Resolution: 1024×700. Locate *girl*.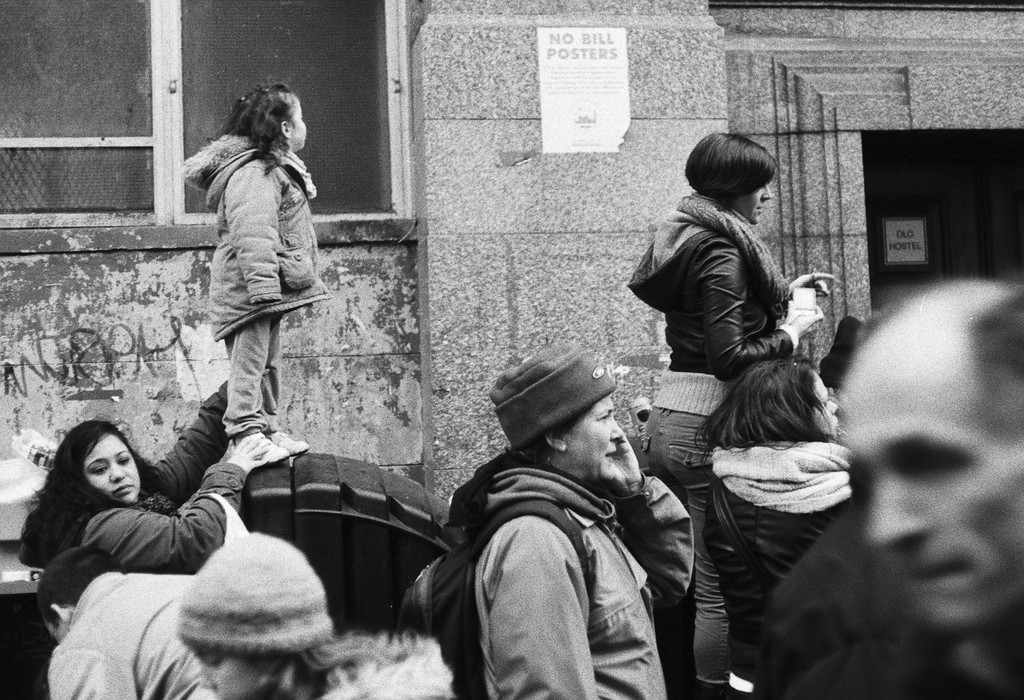
(x1=178, y1=72, x2=329, y2=472).
